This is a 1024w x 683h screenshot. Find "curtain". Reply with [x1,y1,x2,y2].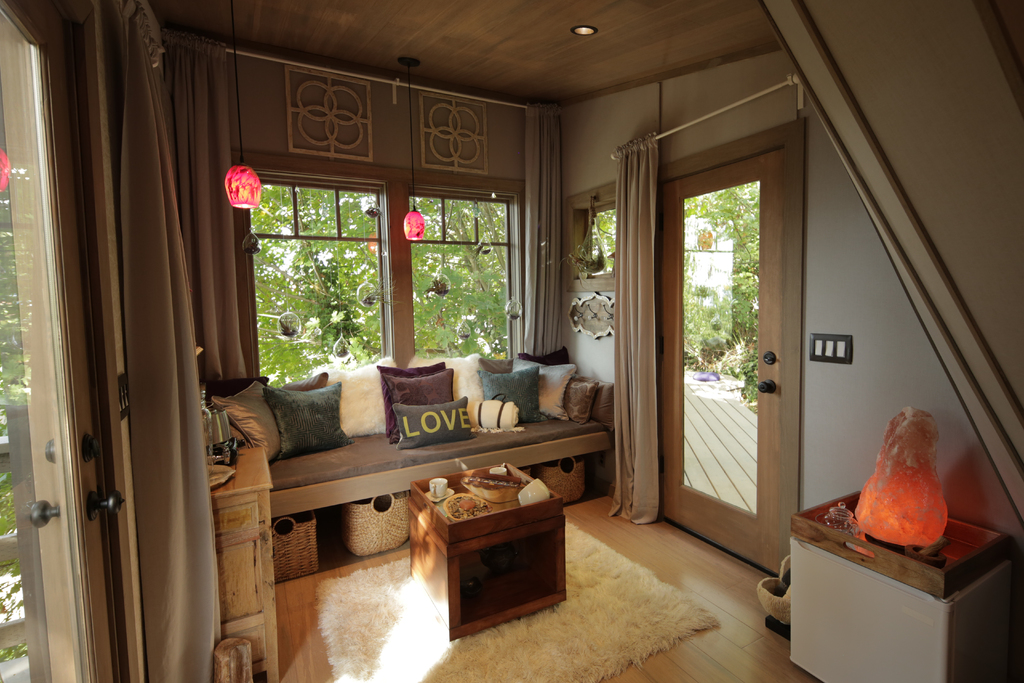
[529,106,572,352].
